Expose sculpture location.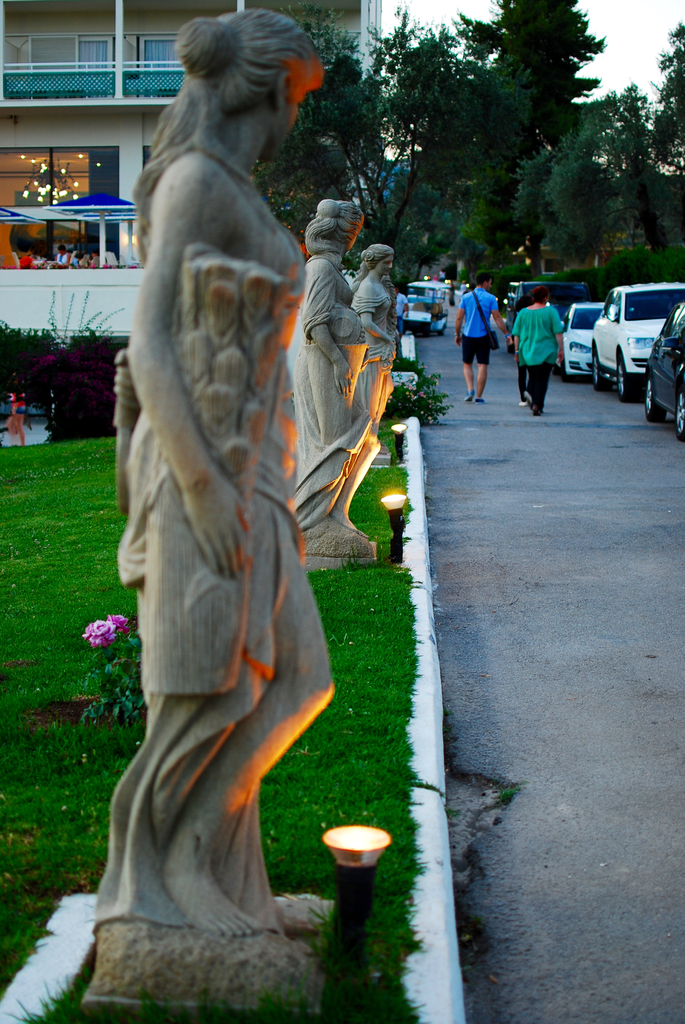
Exposed at <bbox>295, 189, 389, 571</bbox>.
